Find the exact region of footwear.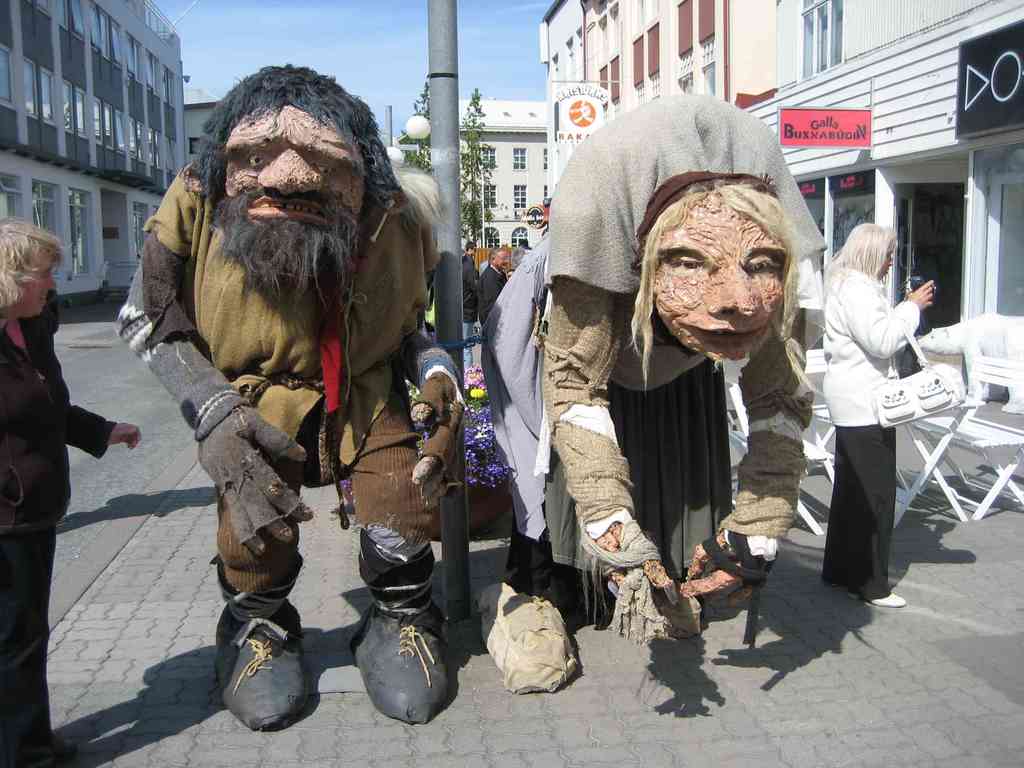
Exact region: [483, 579, 579, 692].
